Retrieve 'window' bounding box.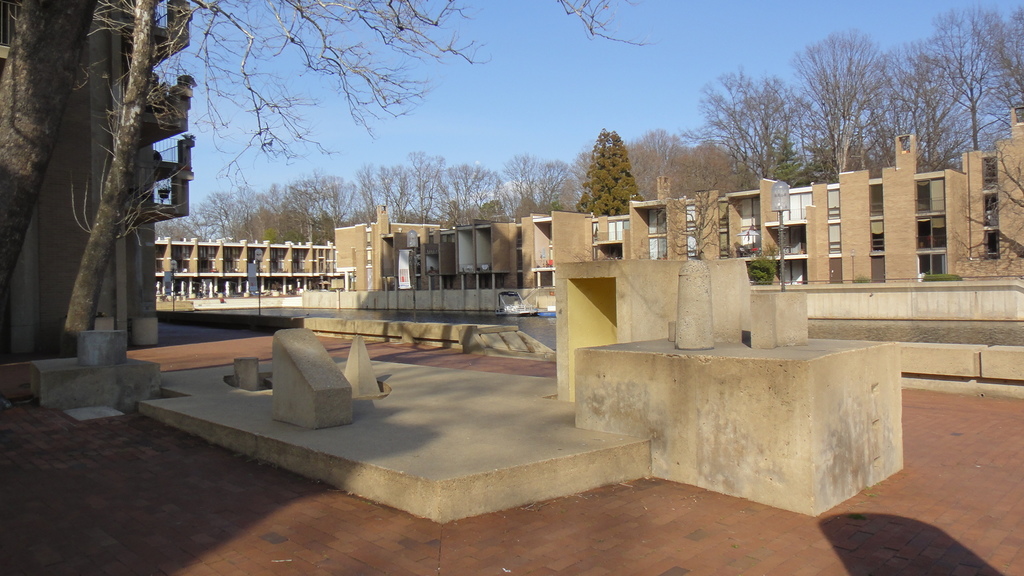
Bounding box: 982:155:1000:188.
